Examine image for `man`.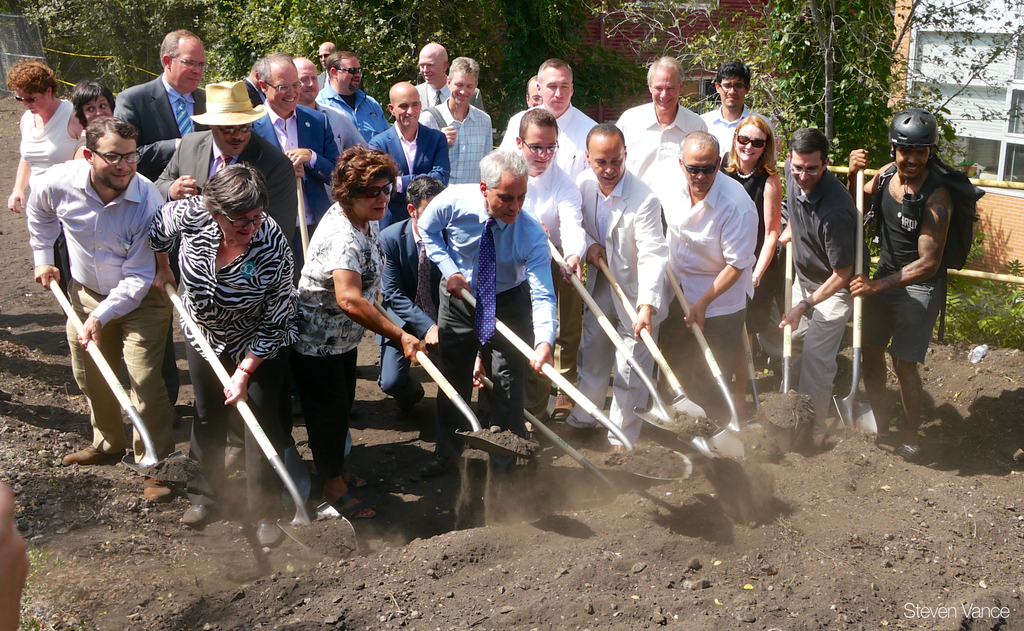
Examination result: locate(245, 54, 268, 105).
